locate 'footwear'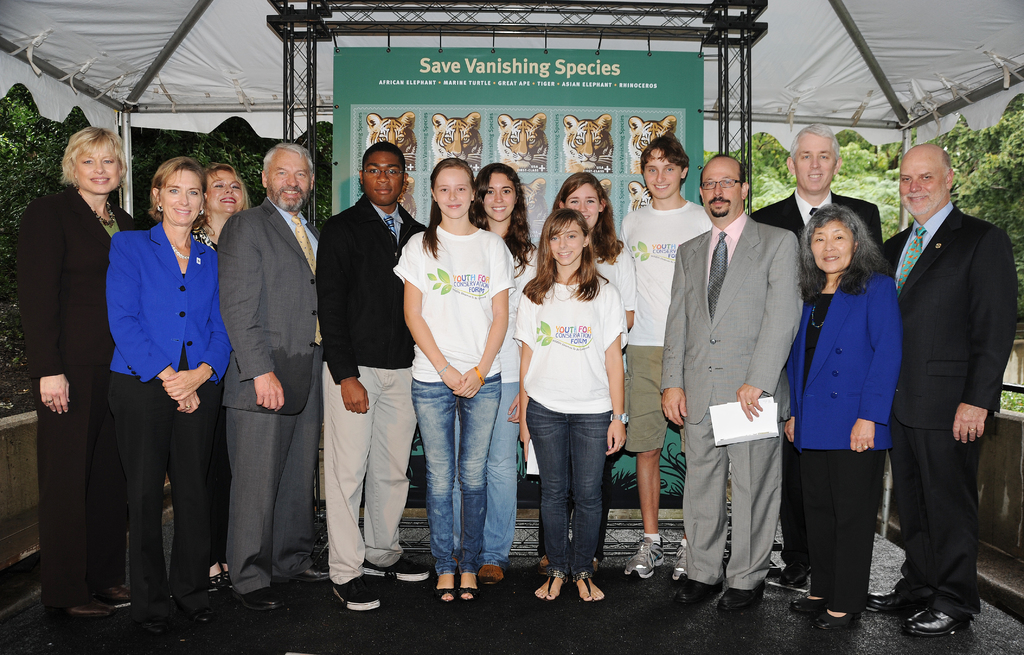
box=[207, 569, 232, 597]
